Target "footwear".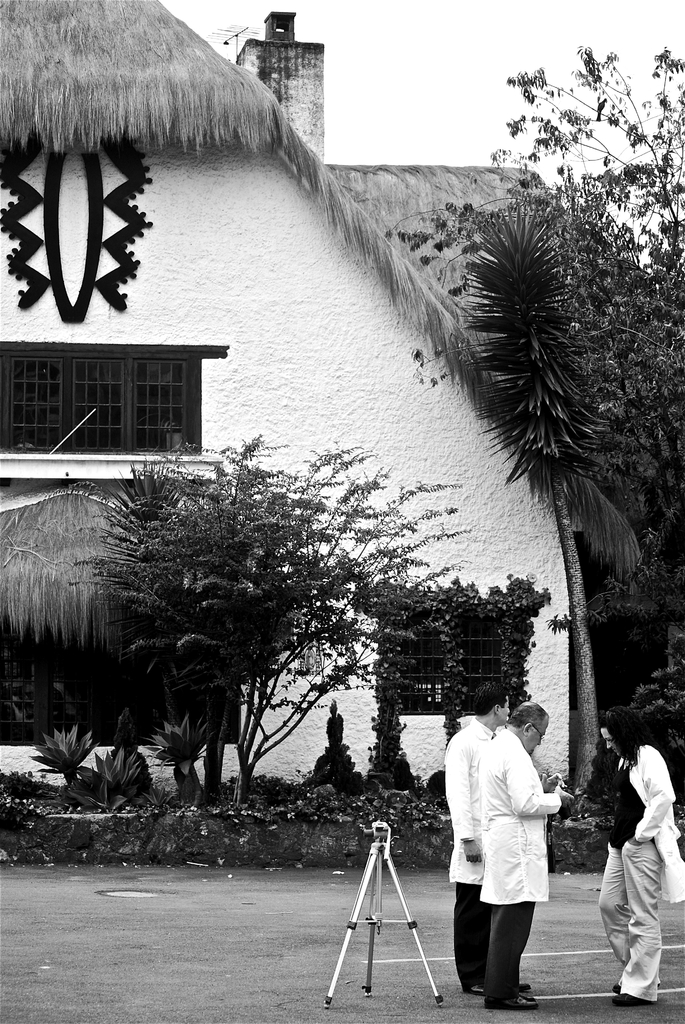
Target region: (left=484, top=993, right=540, bottom=1014).
